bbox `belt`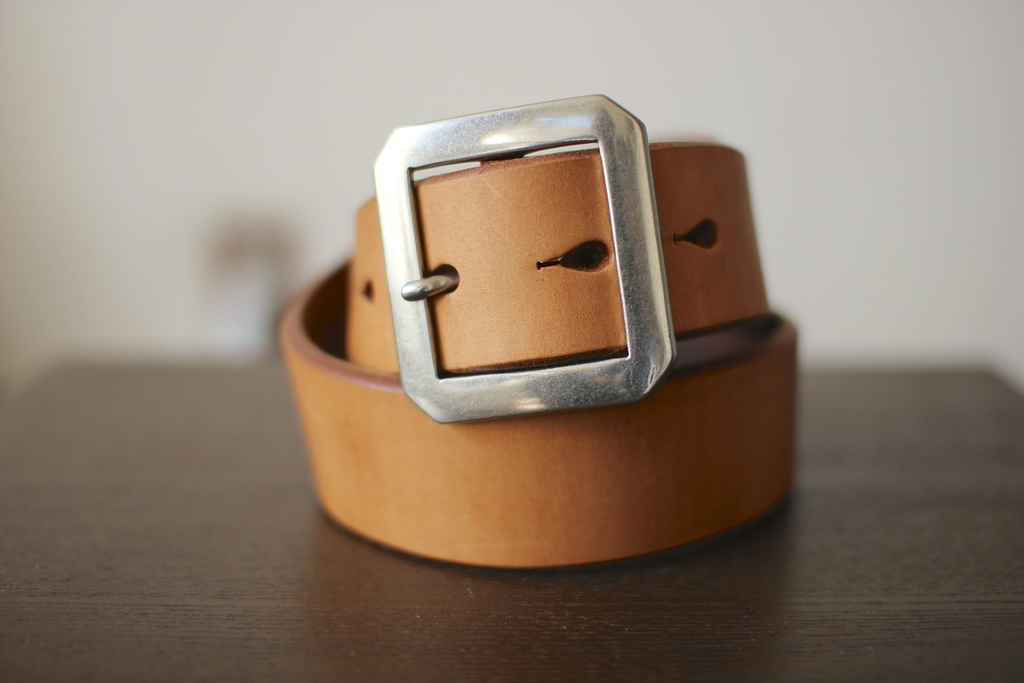
280,92,796,568
